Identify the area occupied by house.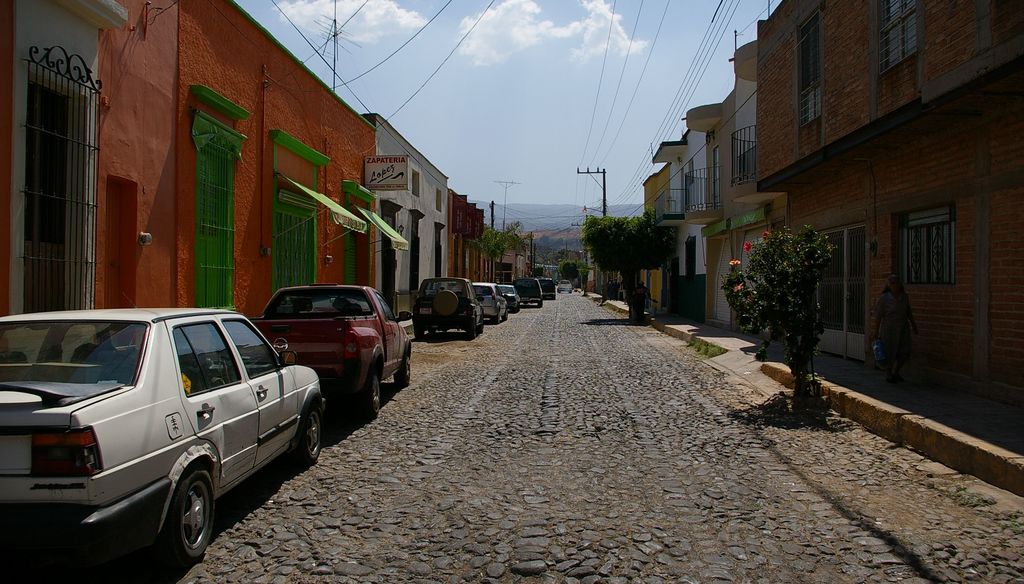
Area: (751,0,1023,386).
